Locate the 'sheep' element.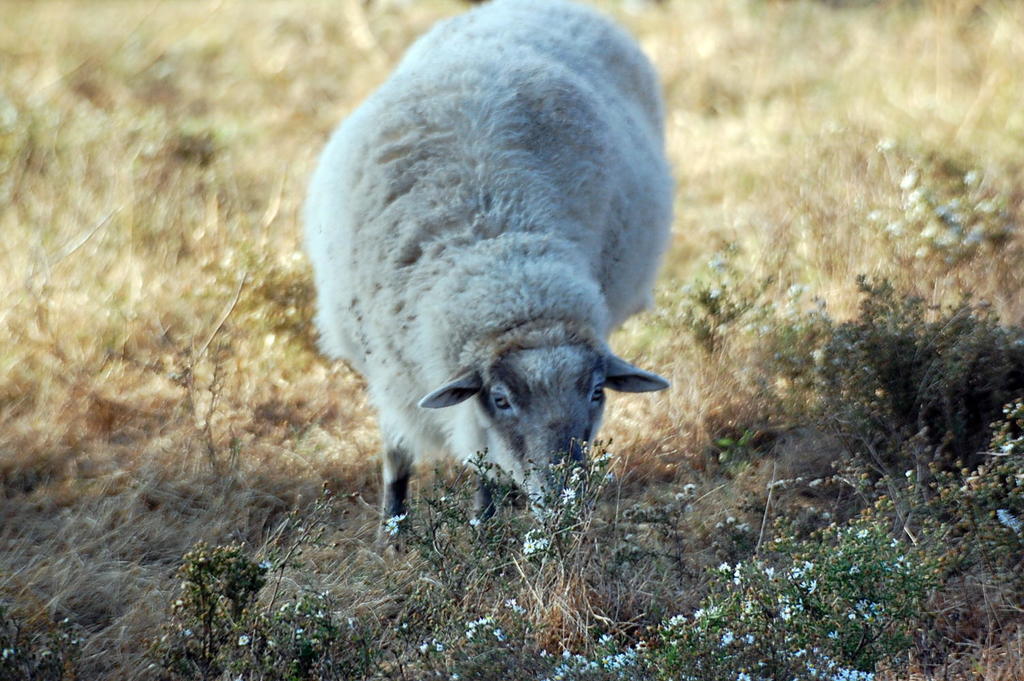
Element bbox: <region>312, 0, 673, 574</region>.
